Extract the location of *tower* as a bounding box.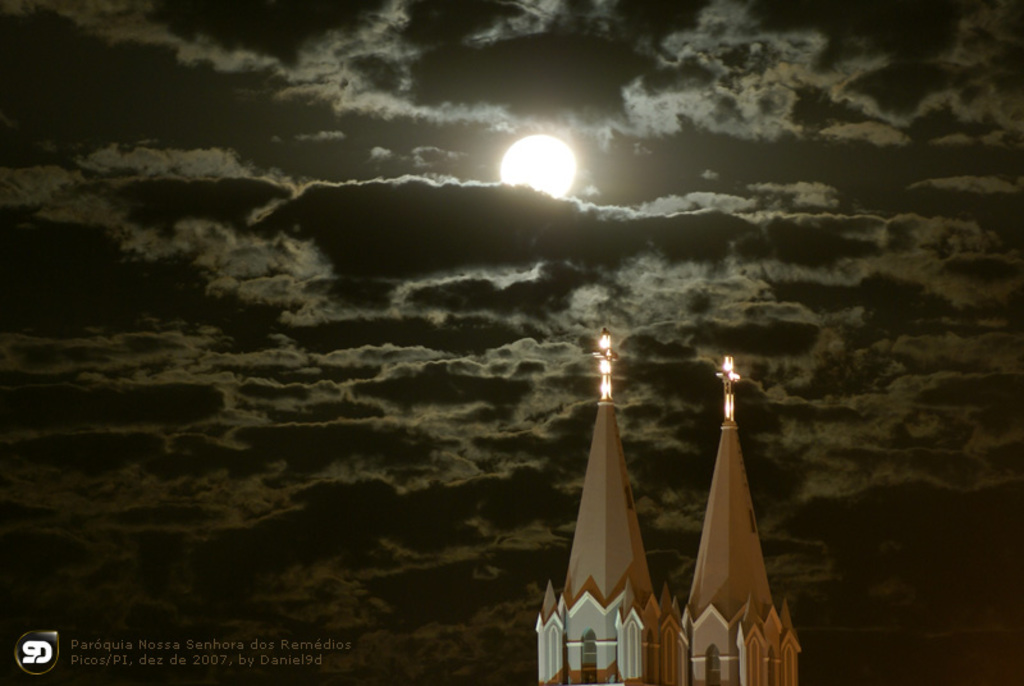
(left=676, top=346, right=799, bottom=681).
